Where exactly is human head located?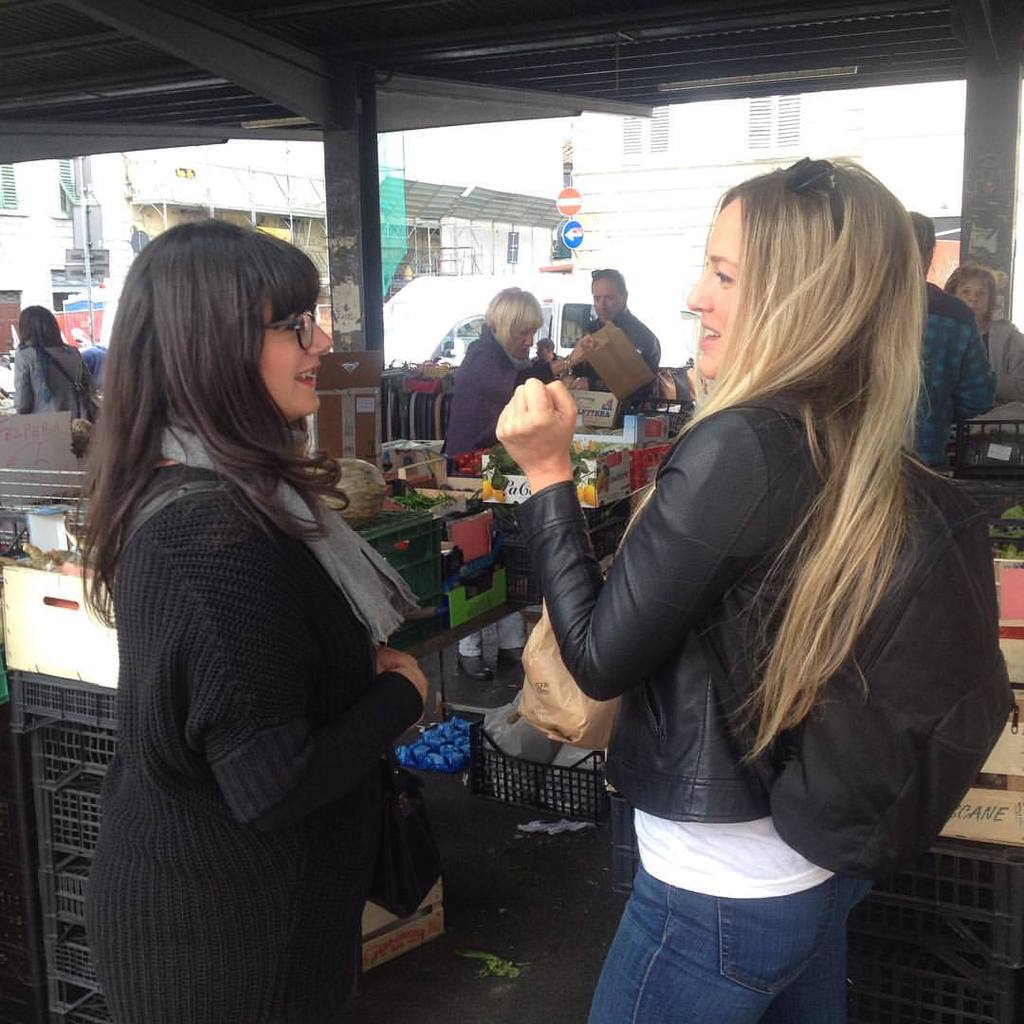
Its bounding box is detection(593, 270, 628, 320).
